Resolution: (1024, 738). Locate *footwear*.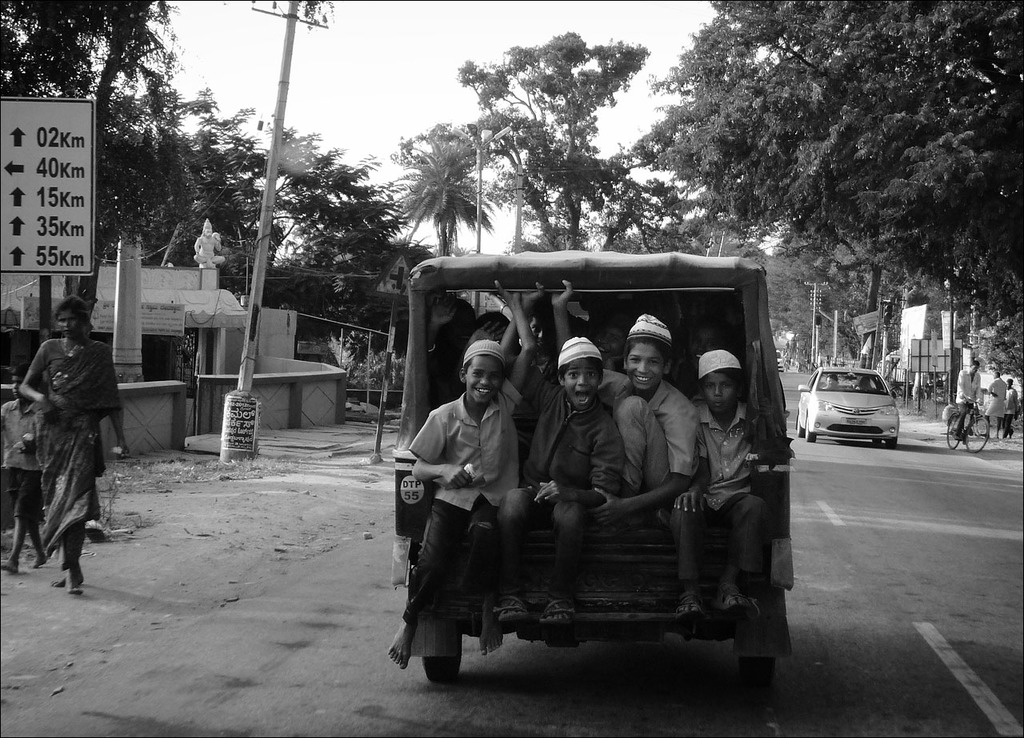
x1=536 y1=596 x2=575 y2=630.
